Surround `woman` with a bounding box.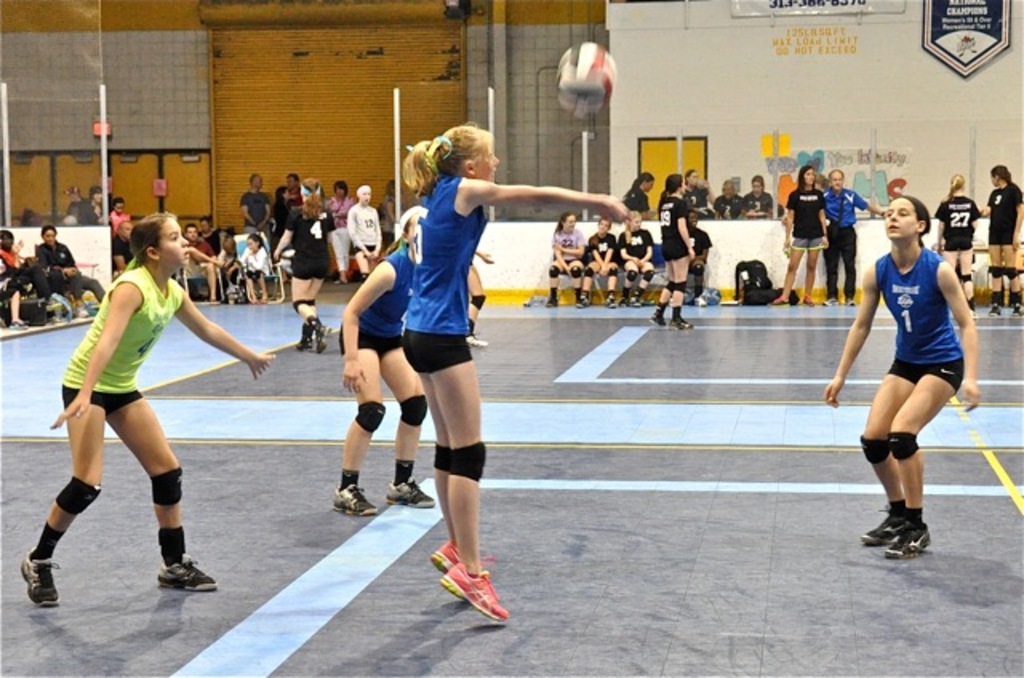
pyautogui.locateOnScreen(773, 165, 830, 304).
